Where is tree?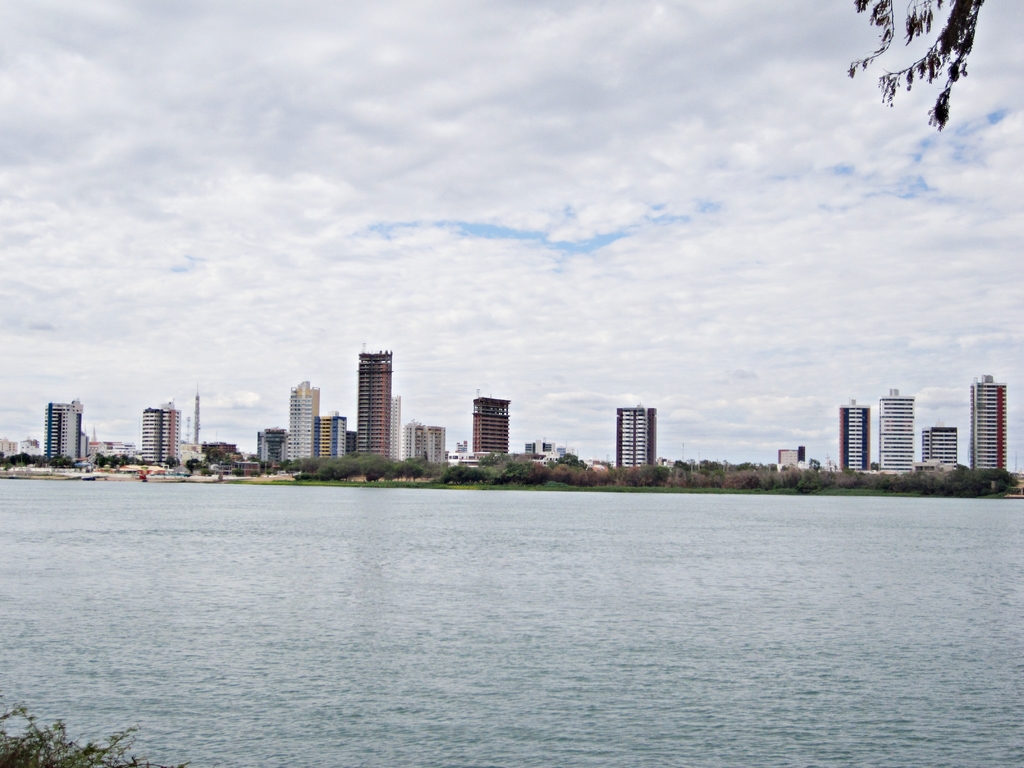
Rect(408, 454, 426, 478).
